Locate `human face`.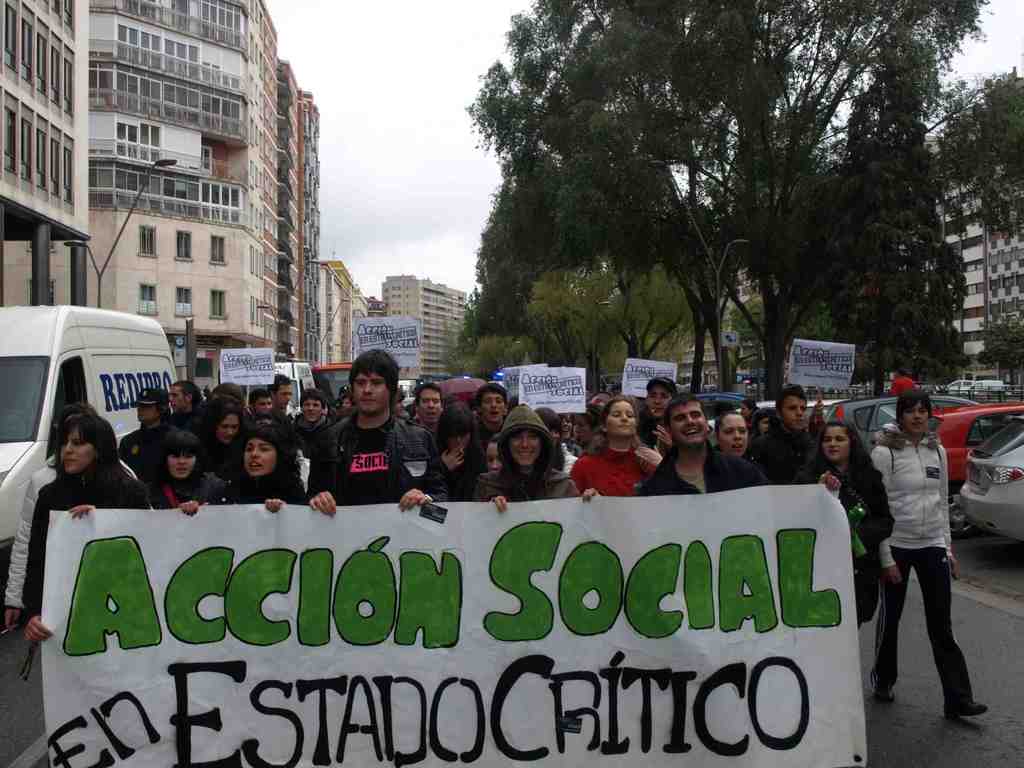
Bounding box: Rect(240, 441, 273, 475).
